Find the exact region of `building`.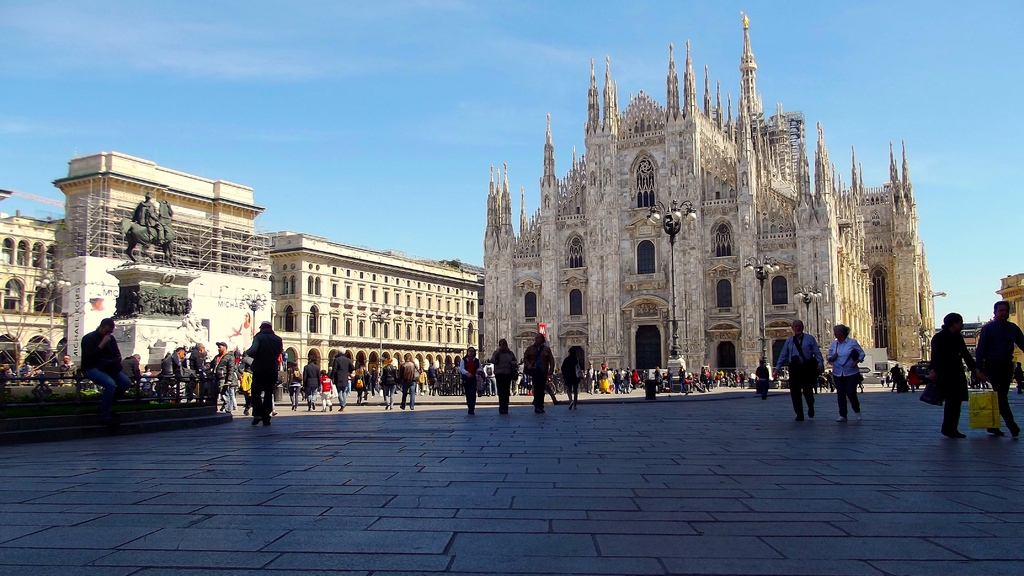
Exact region: x1=475 y1=0 x2=936 y2=381.
